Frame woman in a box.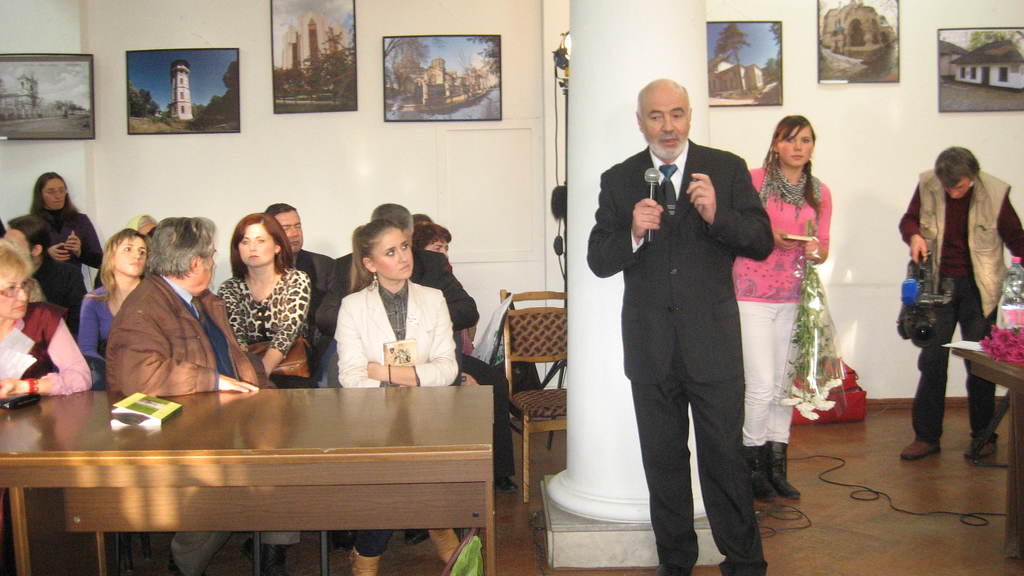
[left=202, top=198, right=315, bottom=382].
